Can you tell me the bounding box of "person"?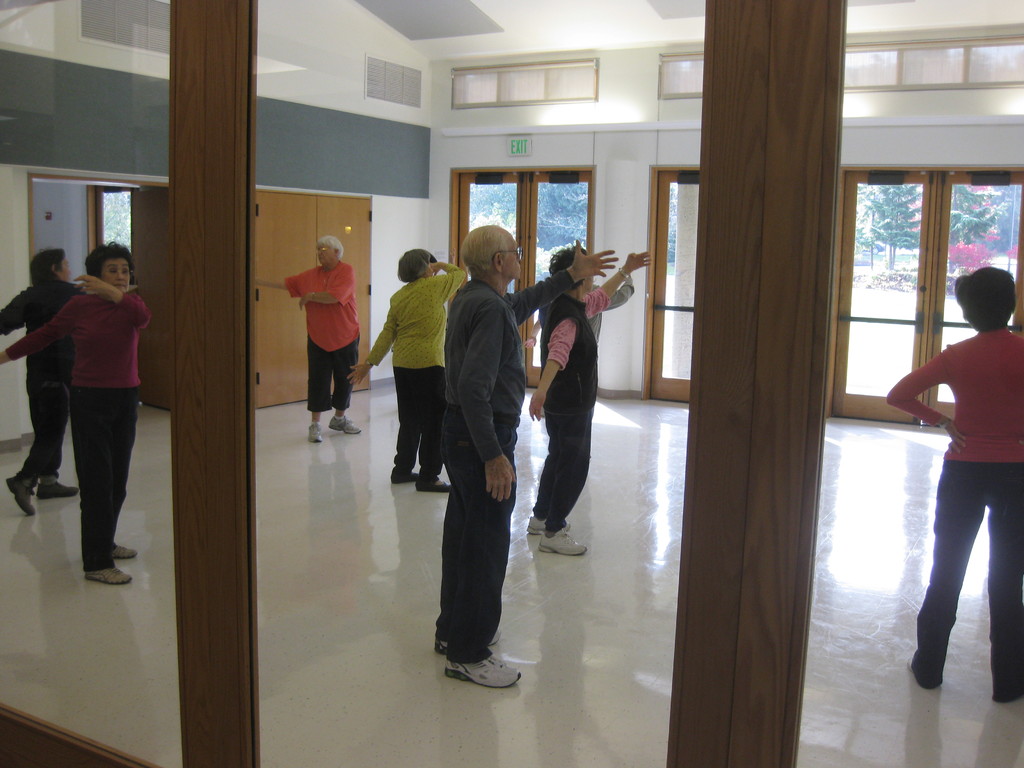
{"left": 252, "top": 233, "right": 362, "bottom": 441}.
